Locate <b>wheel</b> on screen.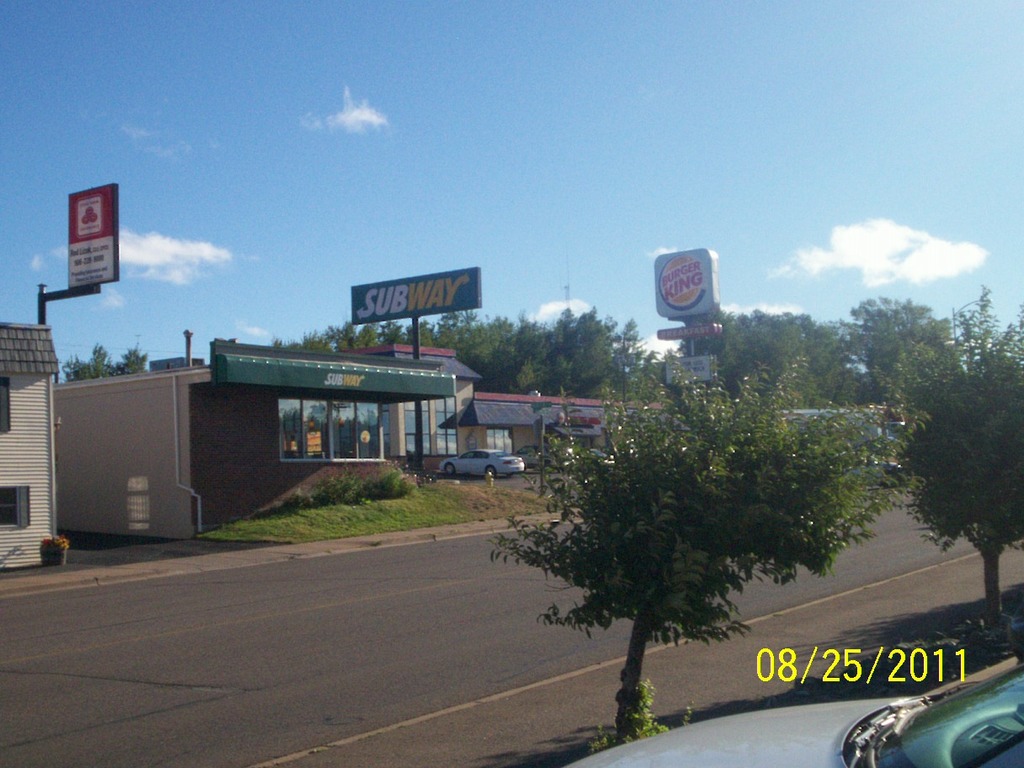
On screen at 486:467:497:477.
